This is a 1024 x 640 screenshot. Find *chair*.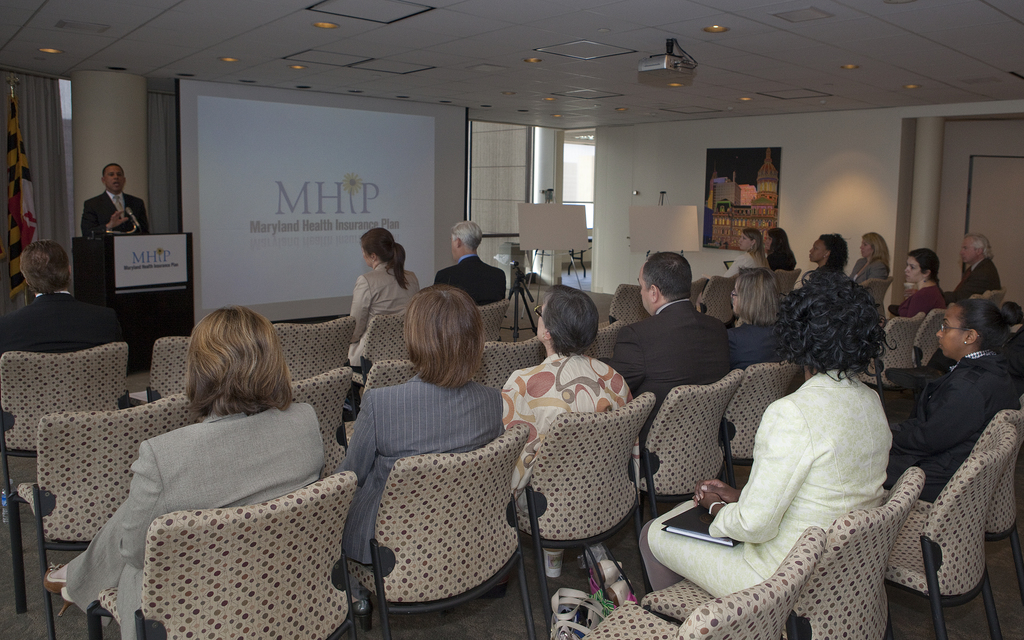
Bounding box: [left=346, top=309, right=408, bottom=417].
